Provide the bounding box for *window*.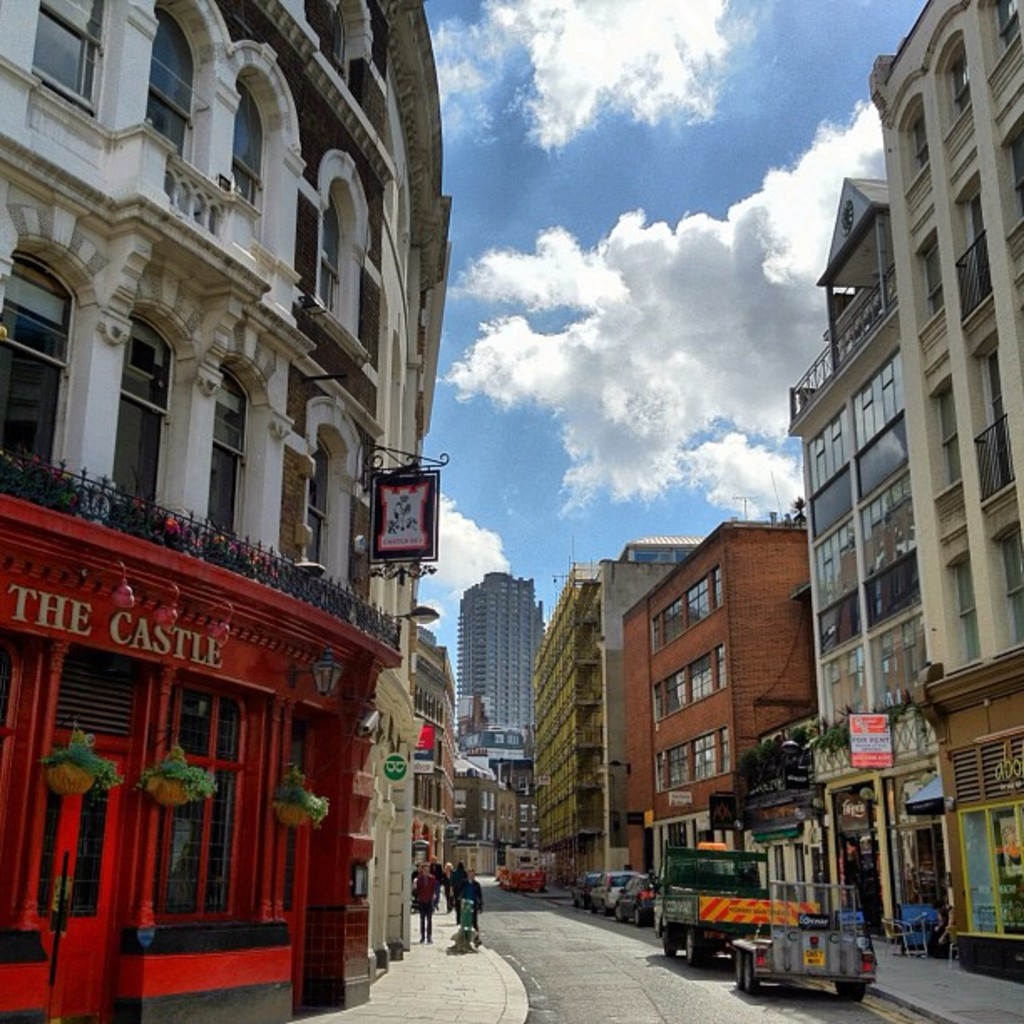
(1011,134,1022,224).
